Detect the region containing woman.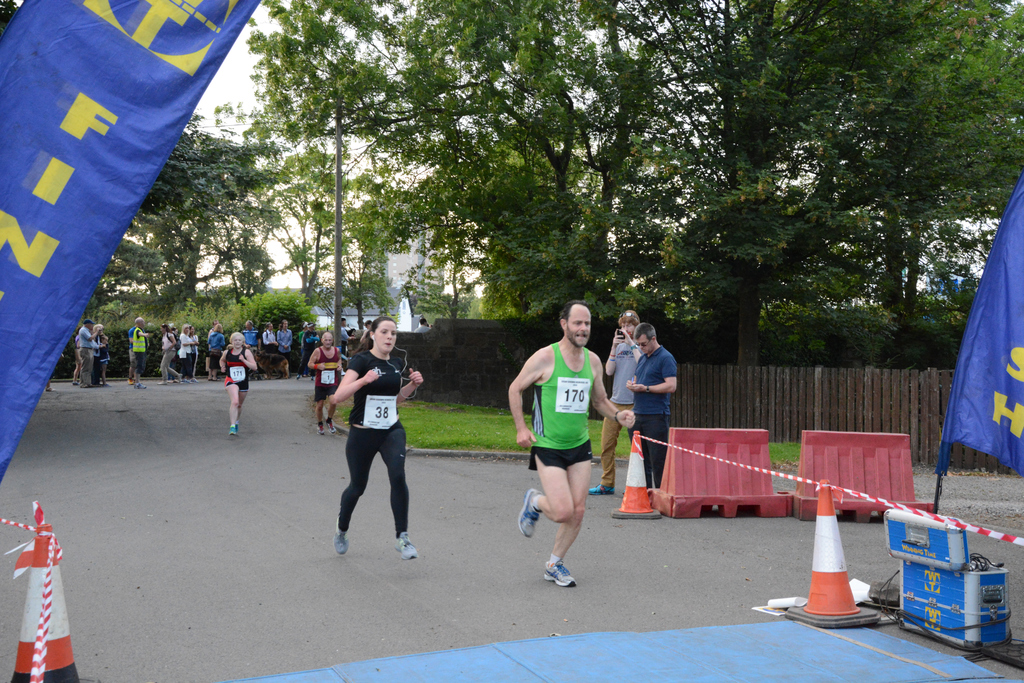
pyautogui.locateOnScreen(178, 324, 191, 383).
